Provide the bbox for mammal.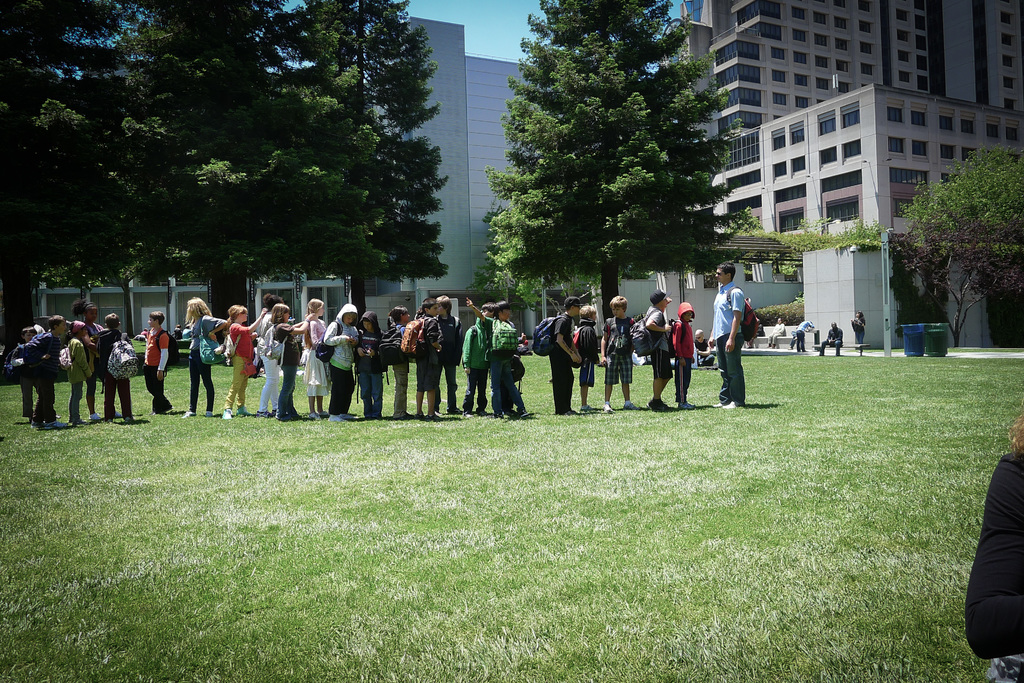
[12, 309, 79, 426].
